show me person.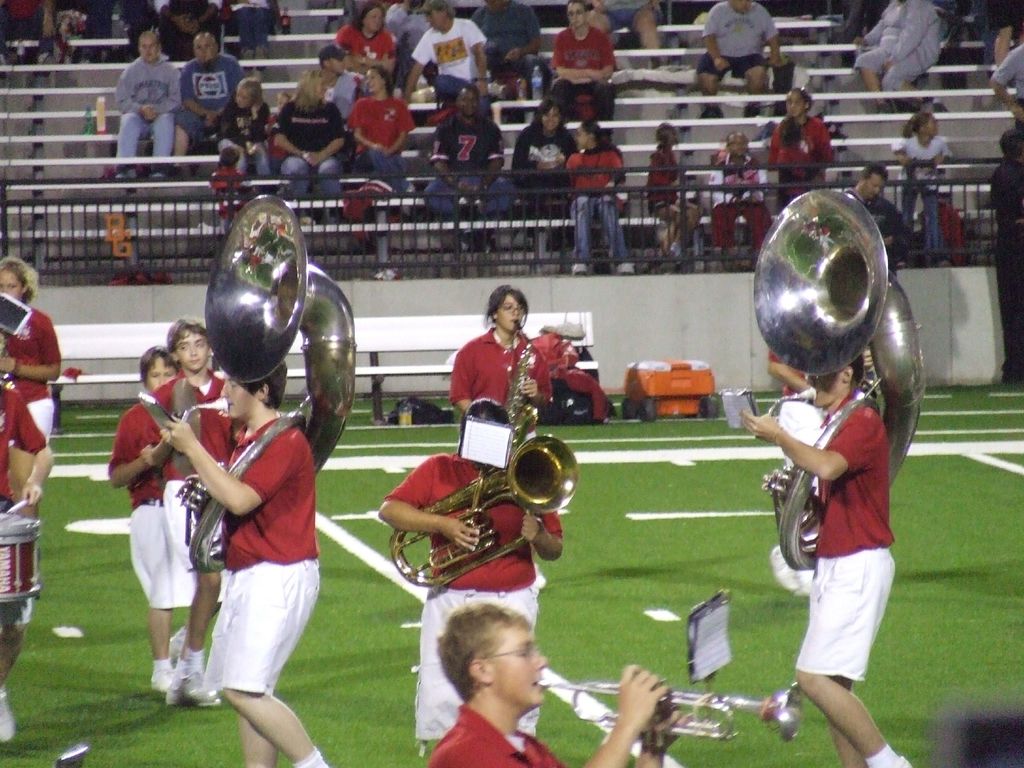
person is here: bbox=[771, 203, 917, 767].
